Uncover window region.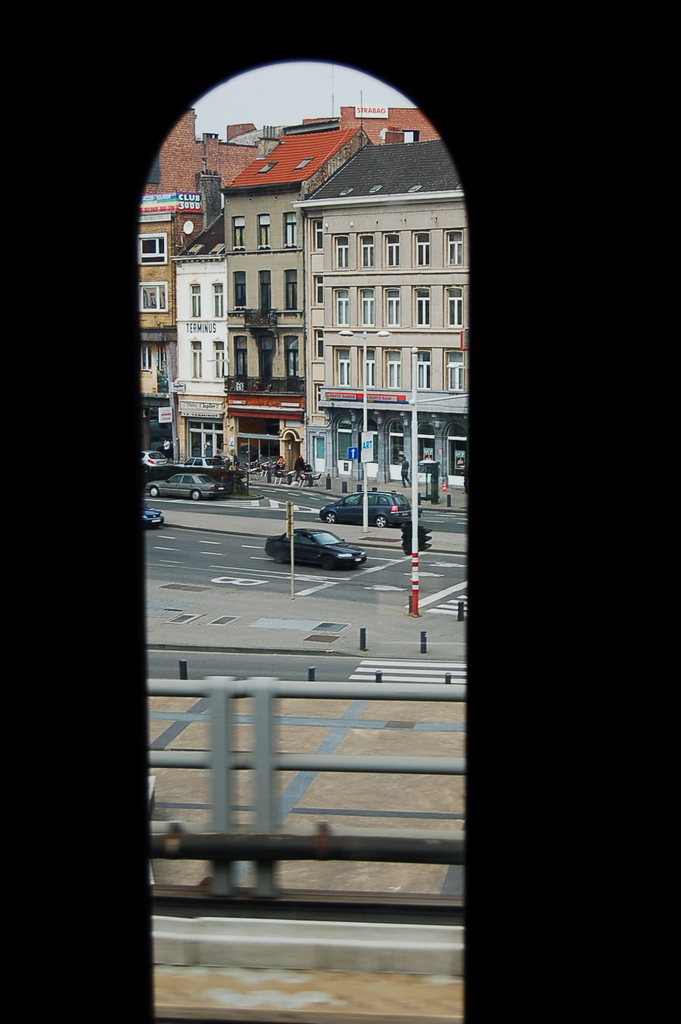
Uncovered: [259,159,275,175].
